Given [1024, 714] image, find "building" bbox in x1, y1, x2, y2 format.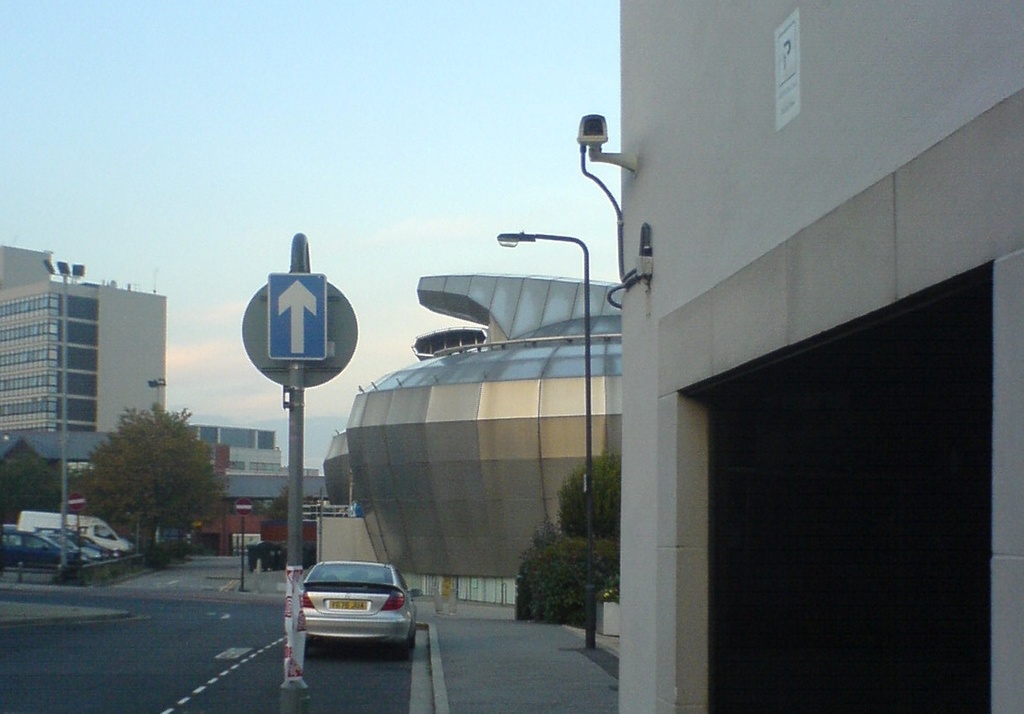
178, 420, 324, 510.
